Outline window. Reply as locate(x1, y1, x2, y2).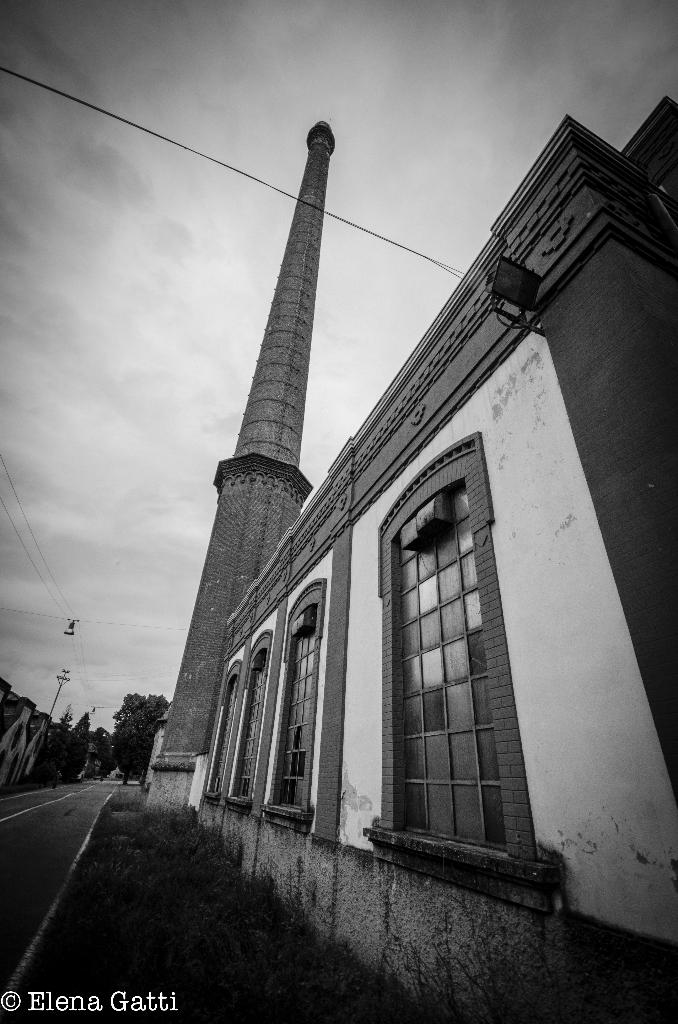
locate(268, 580, 324, 820).
